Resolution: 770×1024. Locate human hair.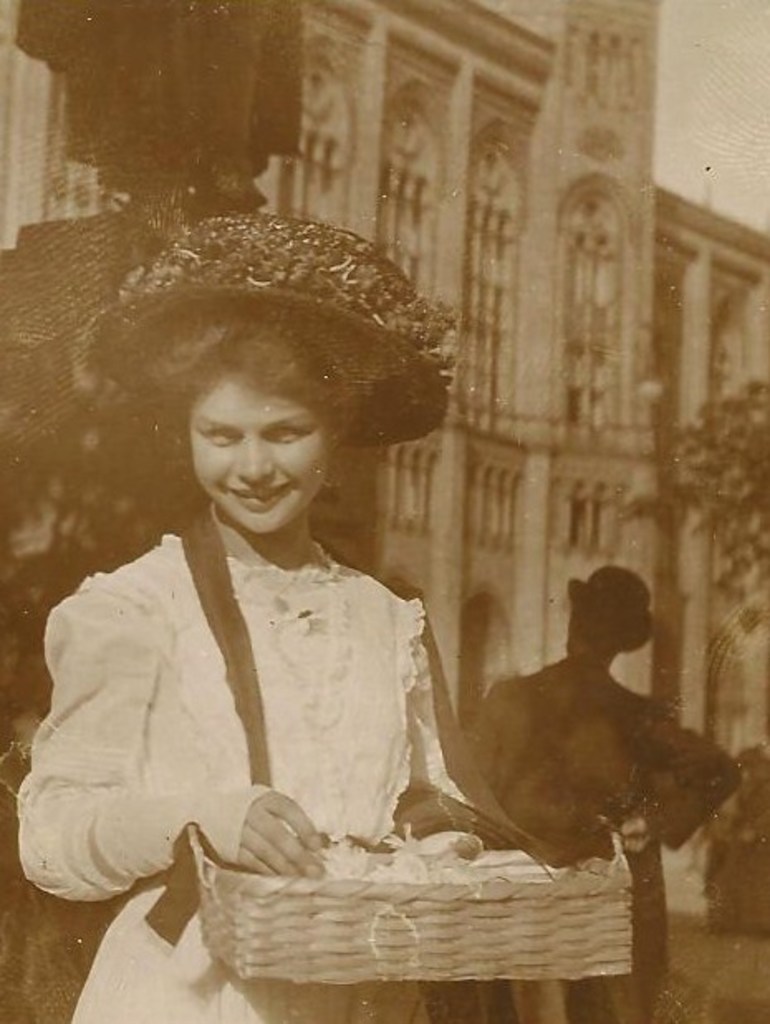
box(134, 298, 404, 449).
